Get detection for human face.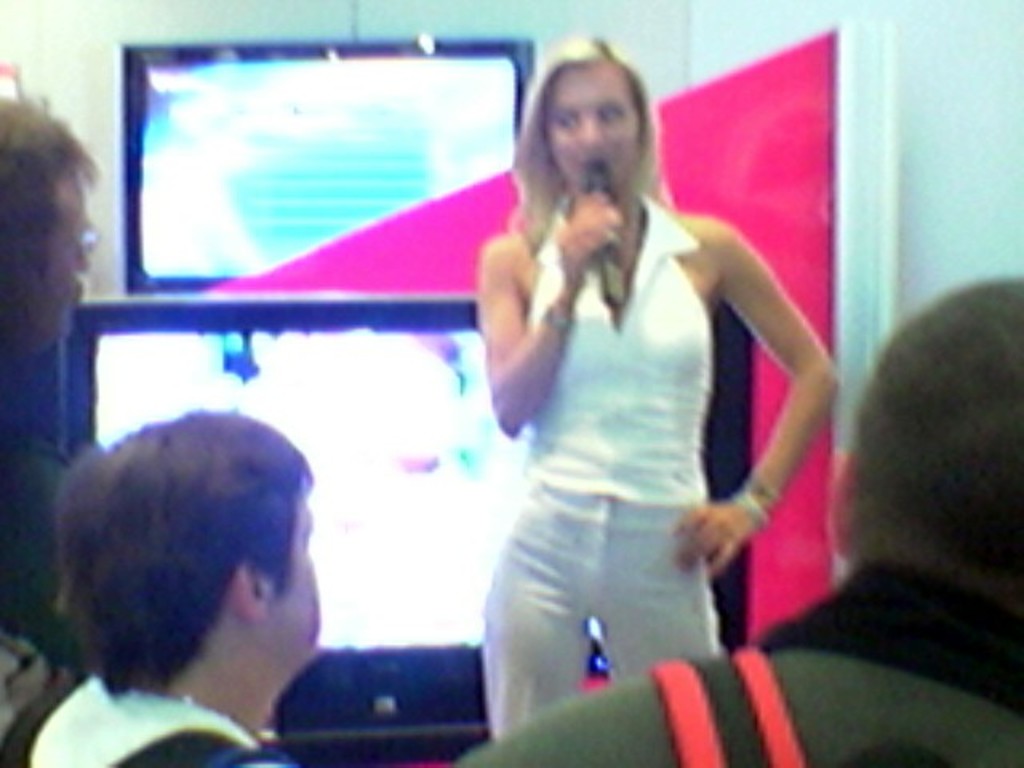
Detection: box(554, 61, 642, 194).
